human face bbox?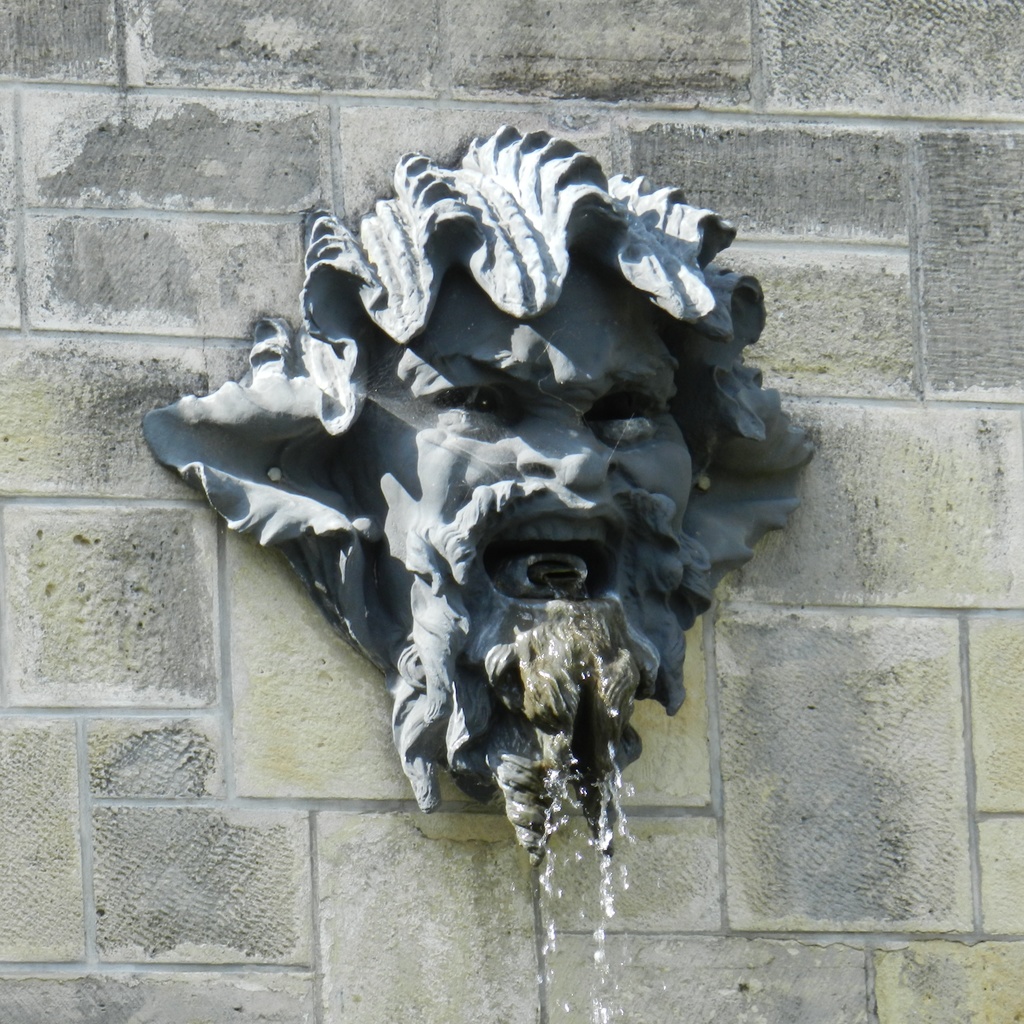
left=354, top=256, right=700, bottom=655
